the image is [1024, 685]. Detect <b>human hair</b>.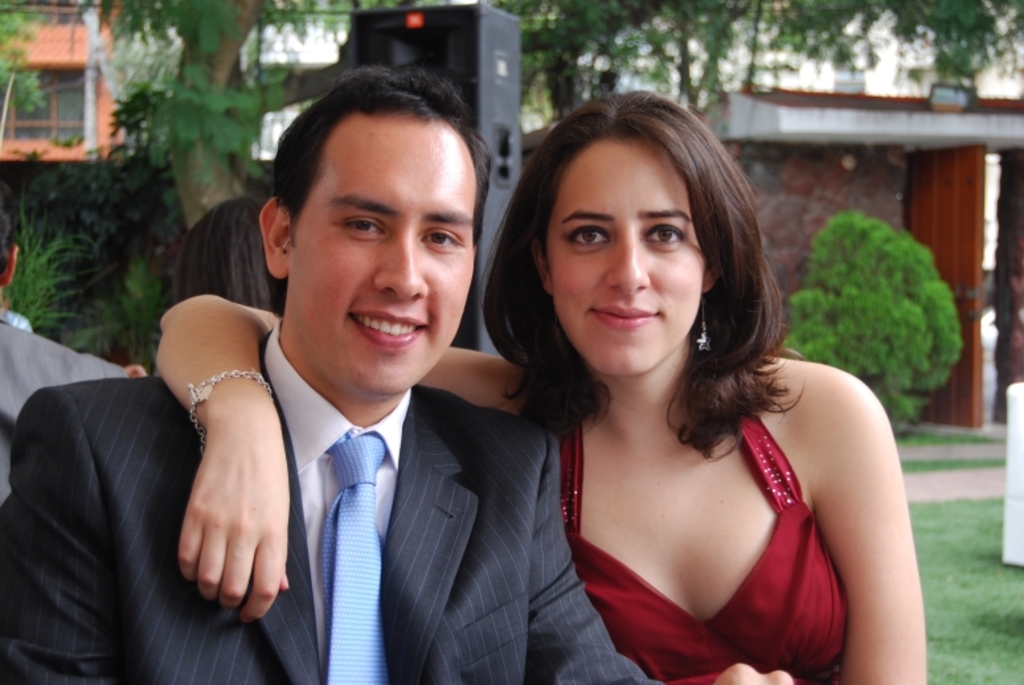
Detection: crop(273, 65, 496, 253).
